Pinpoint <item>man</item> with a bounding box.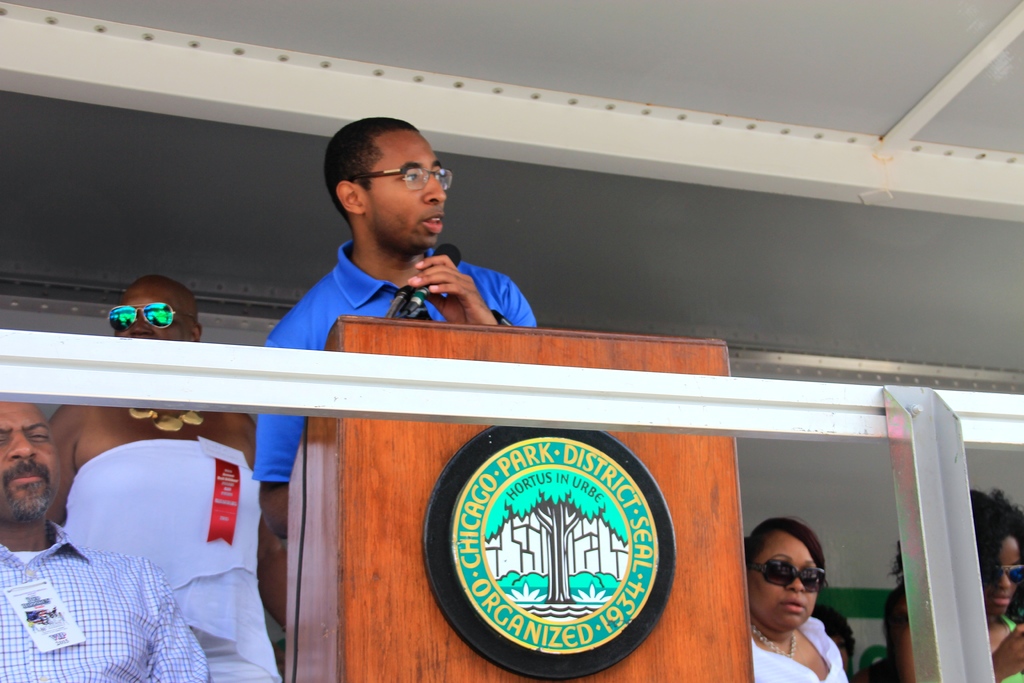
Rect(33, 273, 292, 682).
